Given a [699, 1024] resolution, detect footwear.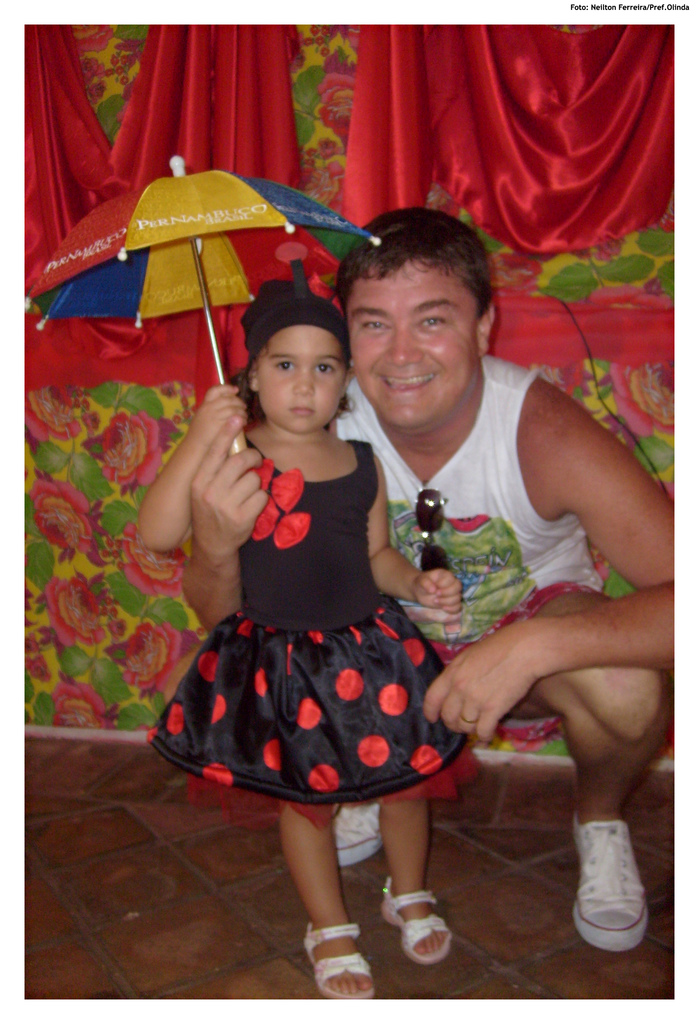
{"left": 576, "top": 812, "right": 647, "bottom": 959}.
